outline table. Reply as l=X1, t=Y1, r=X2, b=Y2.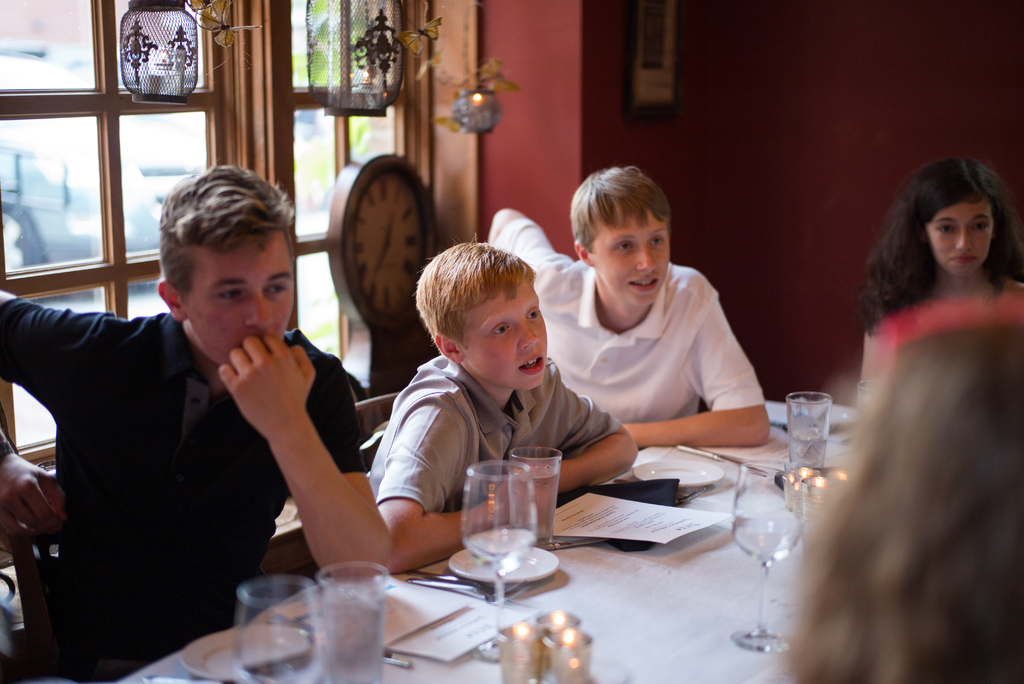
l=247, t=444, r=887, b=681.
